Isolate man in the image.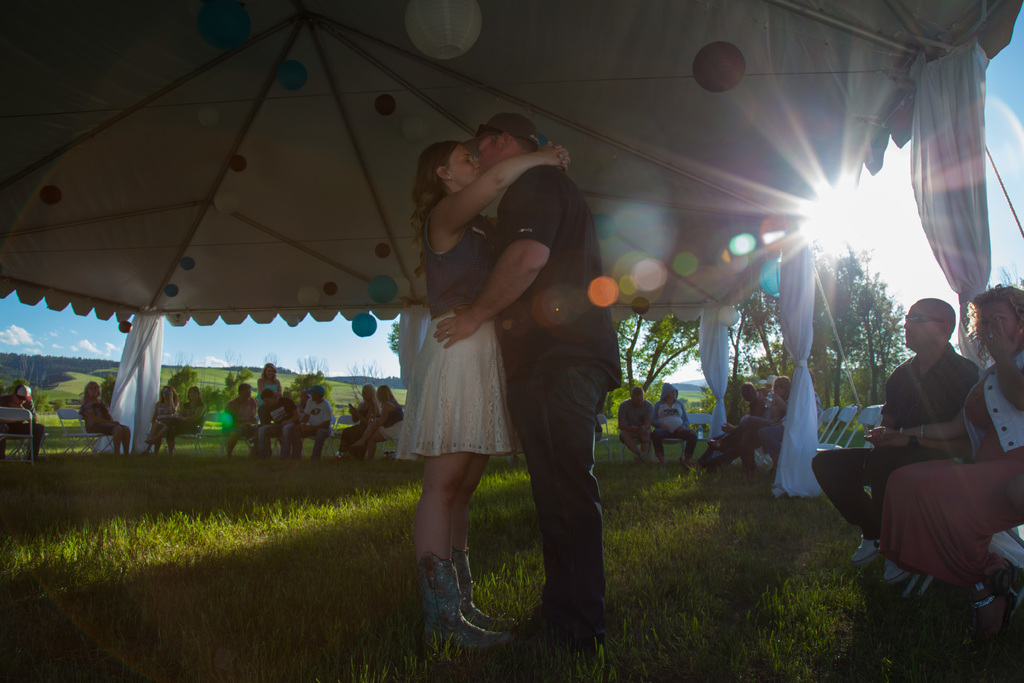
Isolated region: select_region(808, 295, 984, 582).
